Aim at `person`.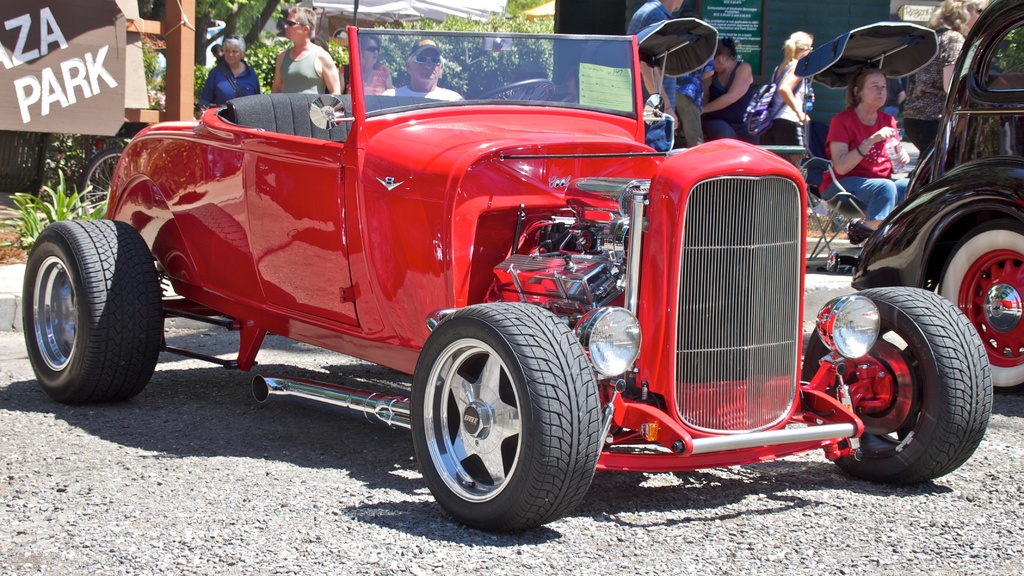
Aimed at box=[764, 31, 807, 171].
